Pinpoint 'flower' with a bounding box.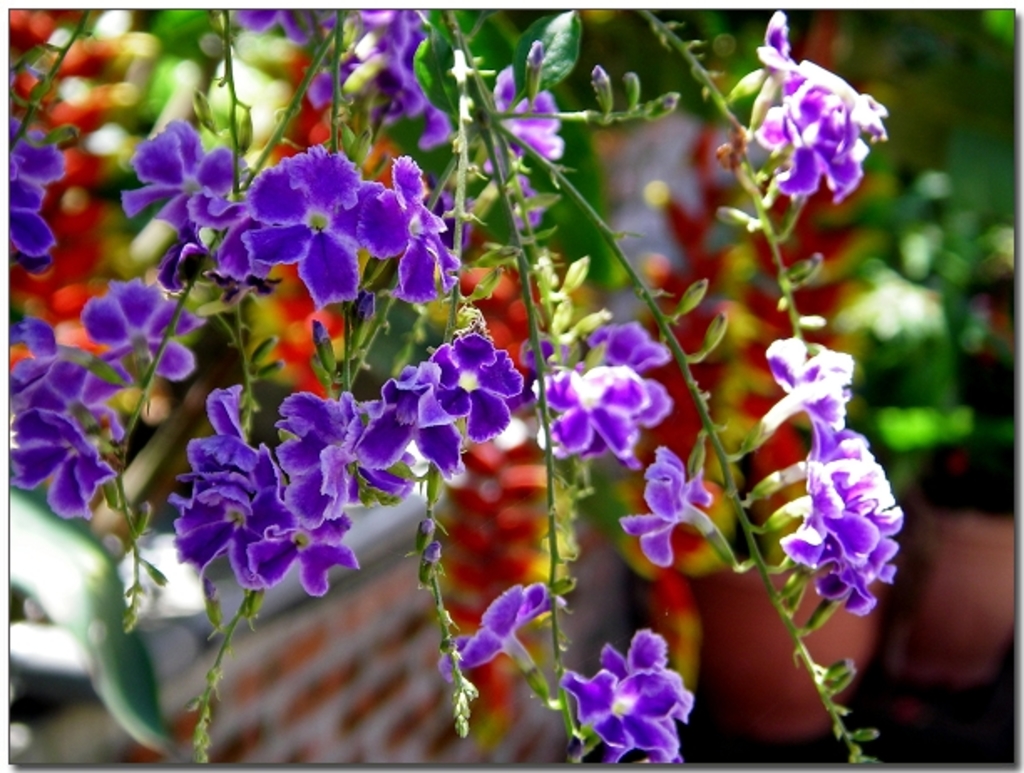
559, 669, 678, 760.
